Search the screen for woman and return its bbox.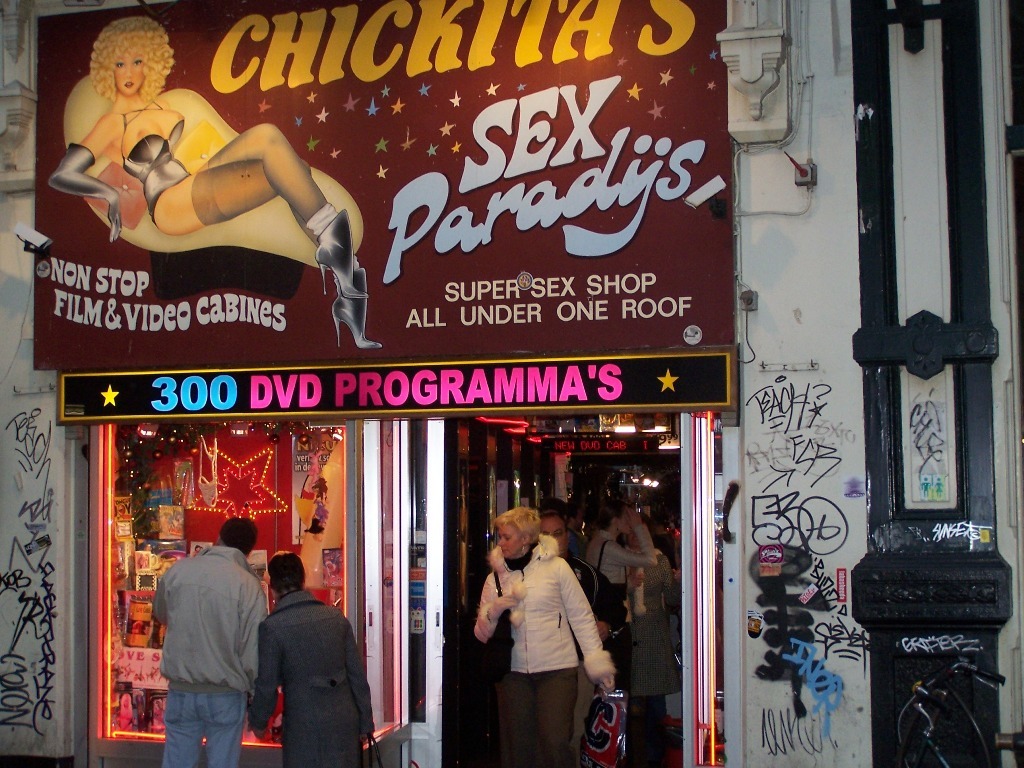
Found: (left=245, top=550, right=375, bottom=767).
